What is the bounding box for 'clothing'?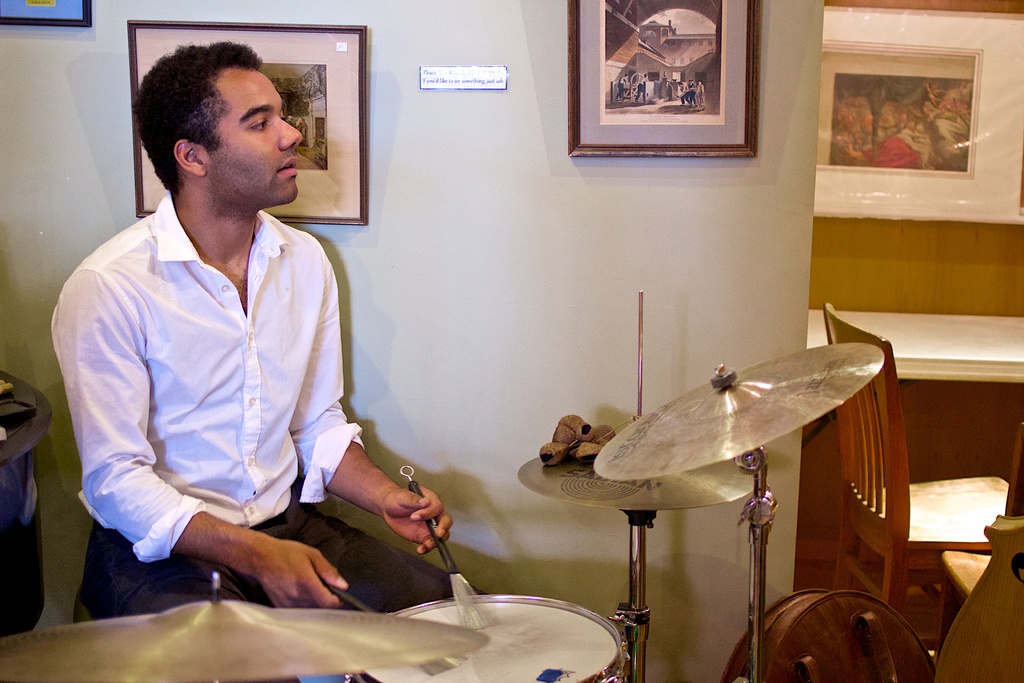
<region>49, 197, 493, 618</region>.
